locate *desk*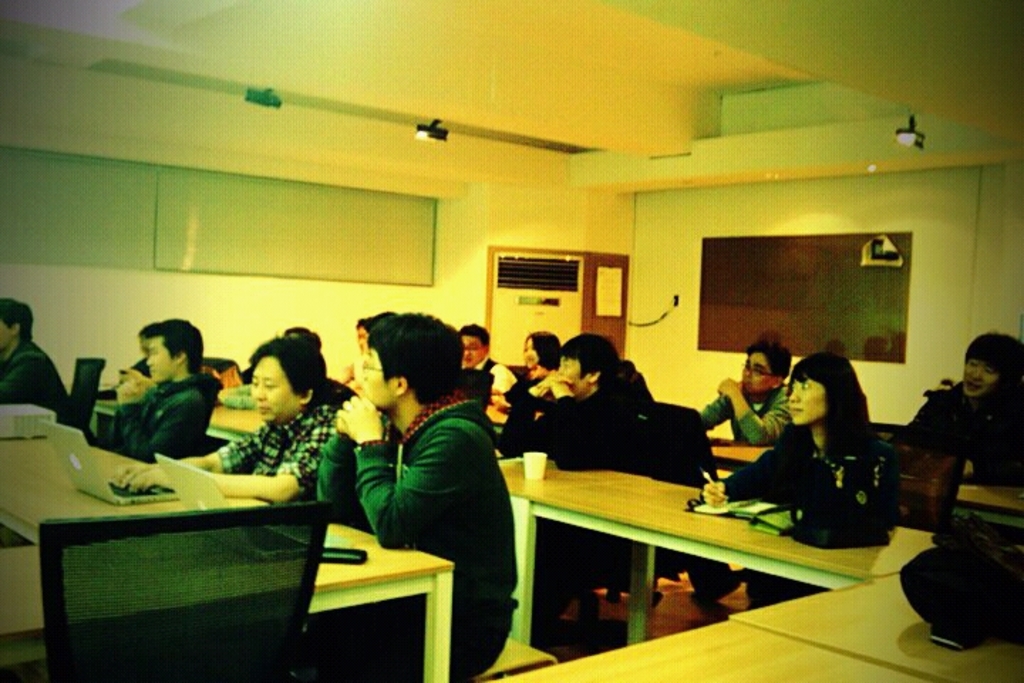
x1=488, y1=403, x2=542, y2=438
